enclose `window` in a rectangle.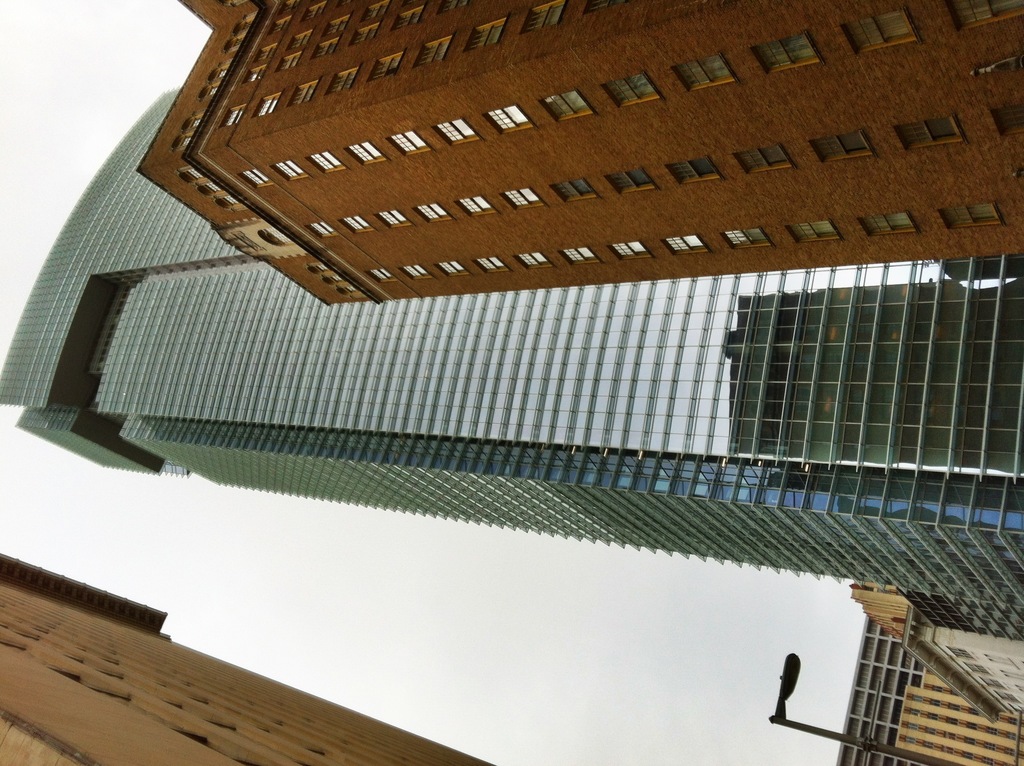
[x1=417, y1=200, x2=451, y2=220].
